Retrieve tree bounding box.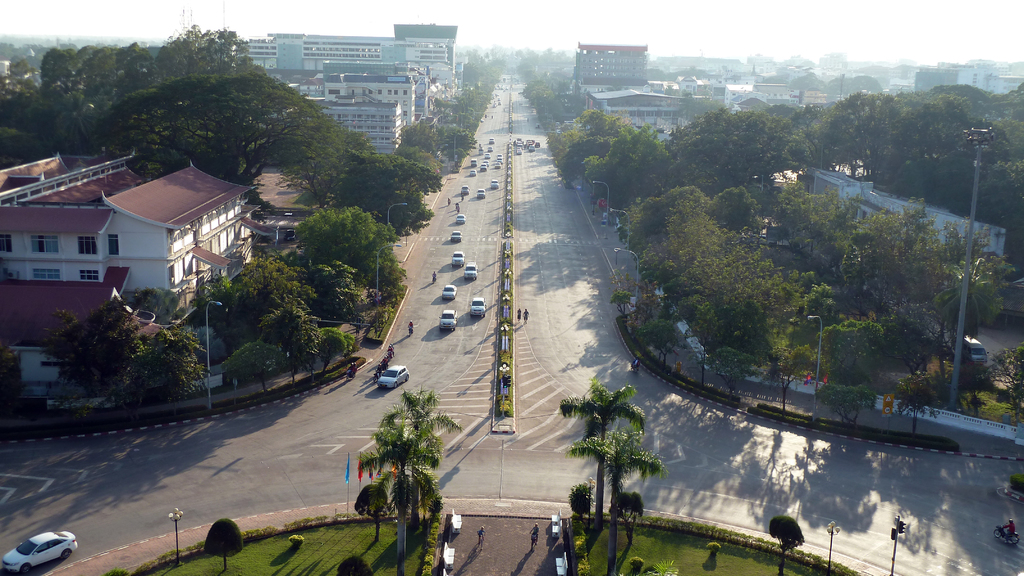
Bounding box: <region>317, 262, 371, 326</region>.
